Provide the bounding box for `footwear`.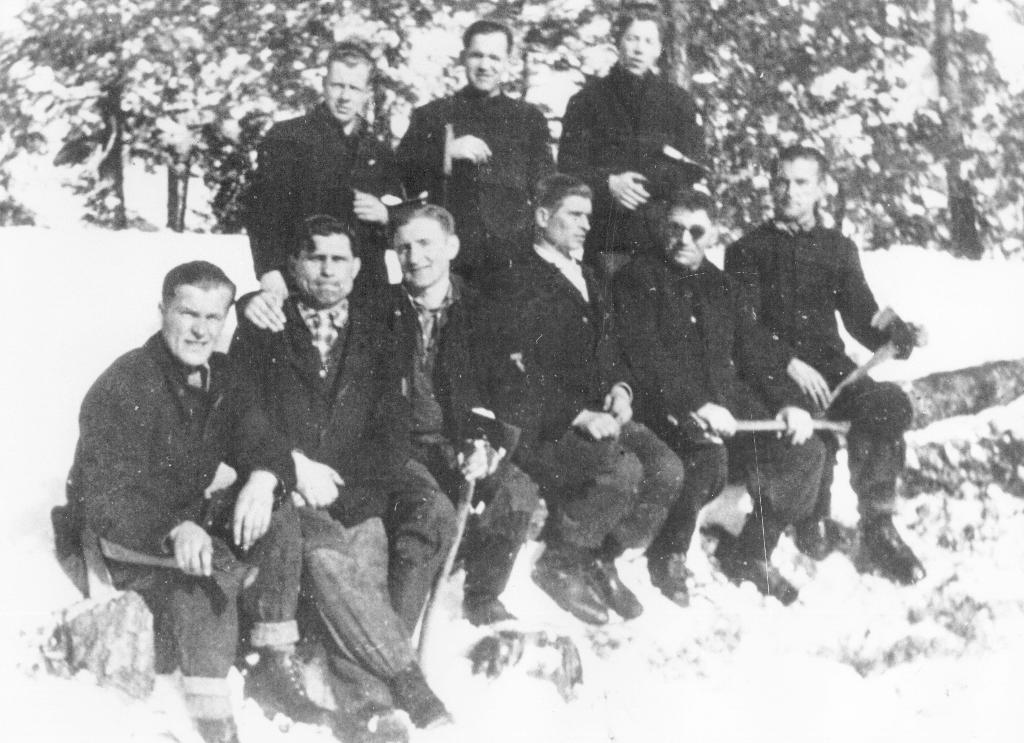
x1=532, y1=541, x2=604, y2=619.
